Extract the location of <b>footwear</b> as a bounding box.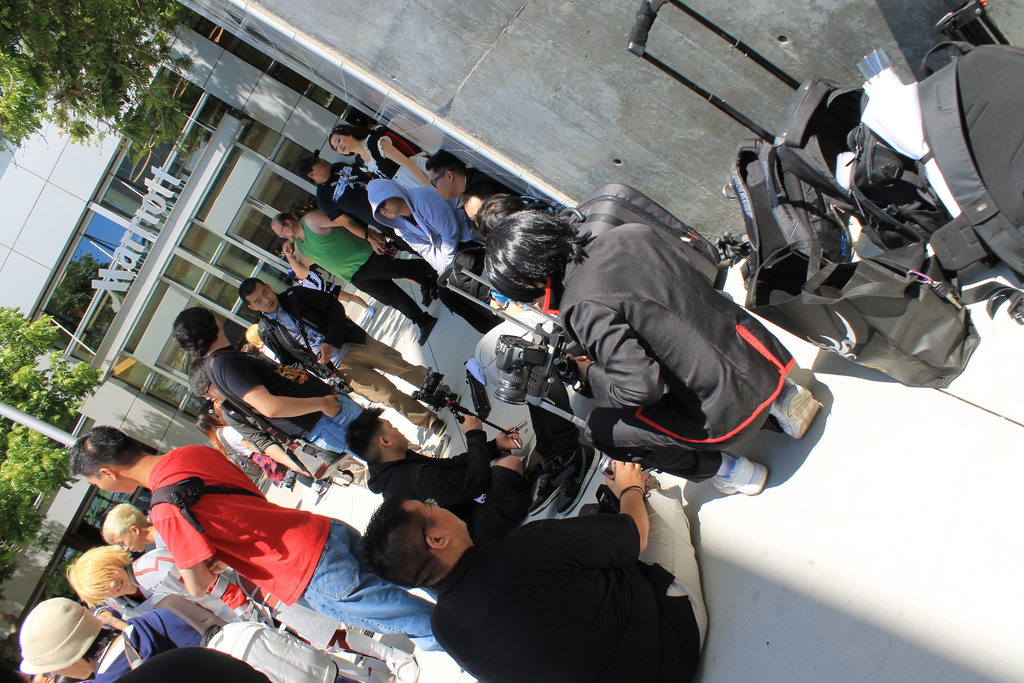
region(563, 438, 598, 517).
